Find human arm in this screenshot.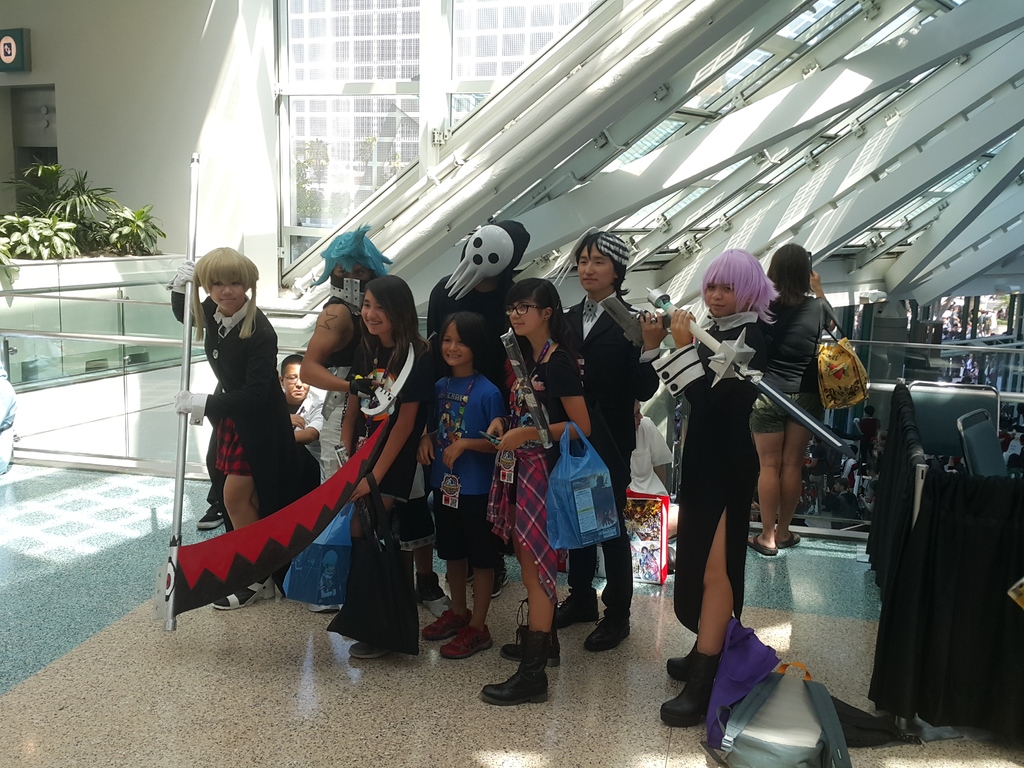
The bounding box for human arm is [290, 400, 337, 445].
